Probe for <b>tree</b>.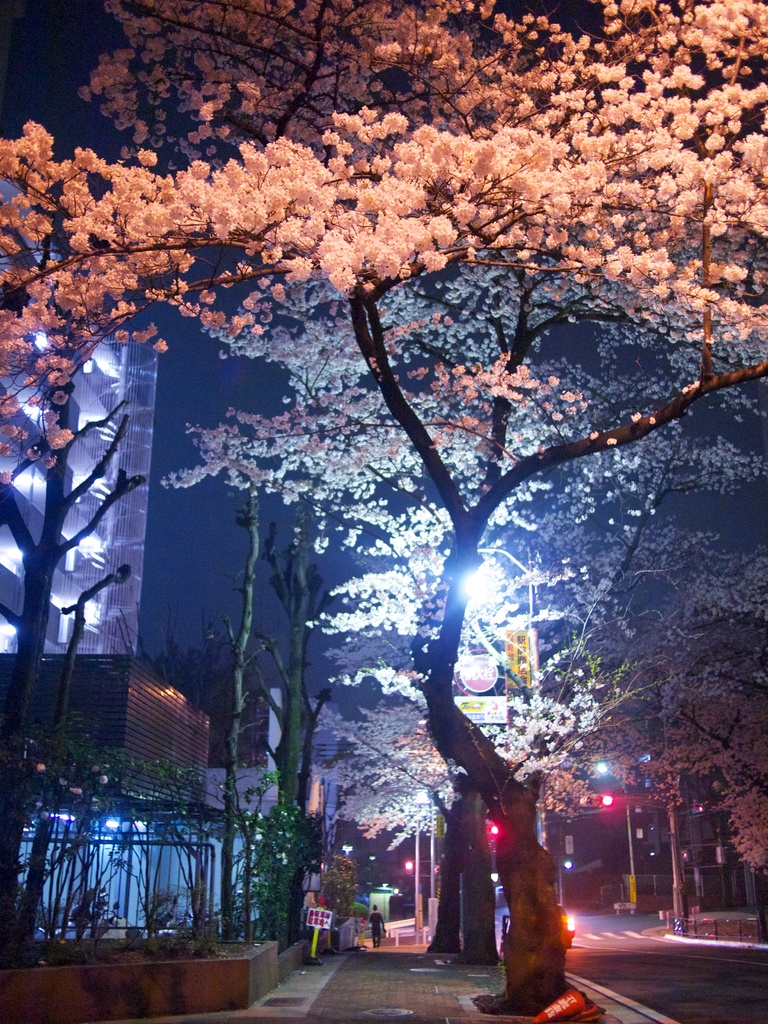
Probe result: bbox=[150, 0, 767, 977].
